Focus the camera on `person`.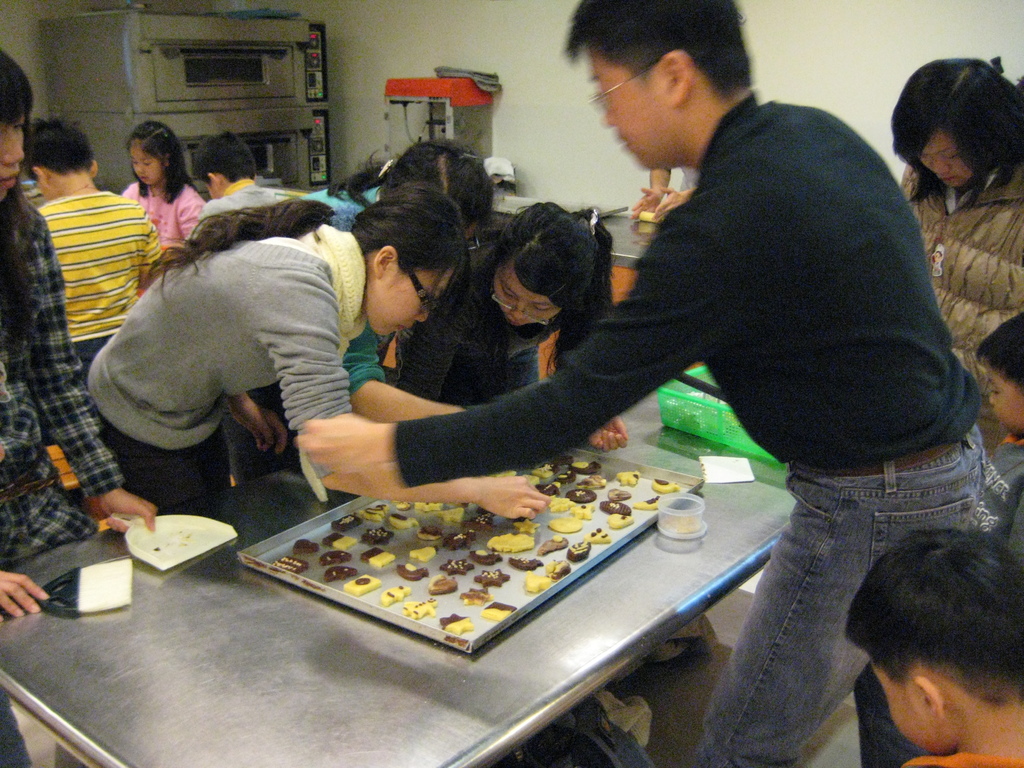
Focus region: left=0, top=58, right=140, bottom=623.
